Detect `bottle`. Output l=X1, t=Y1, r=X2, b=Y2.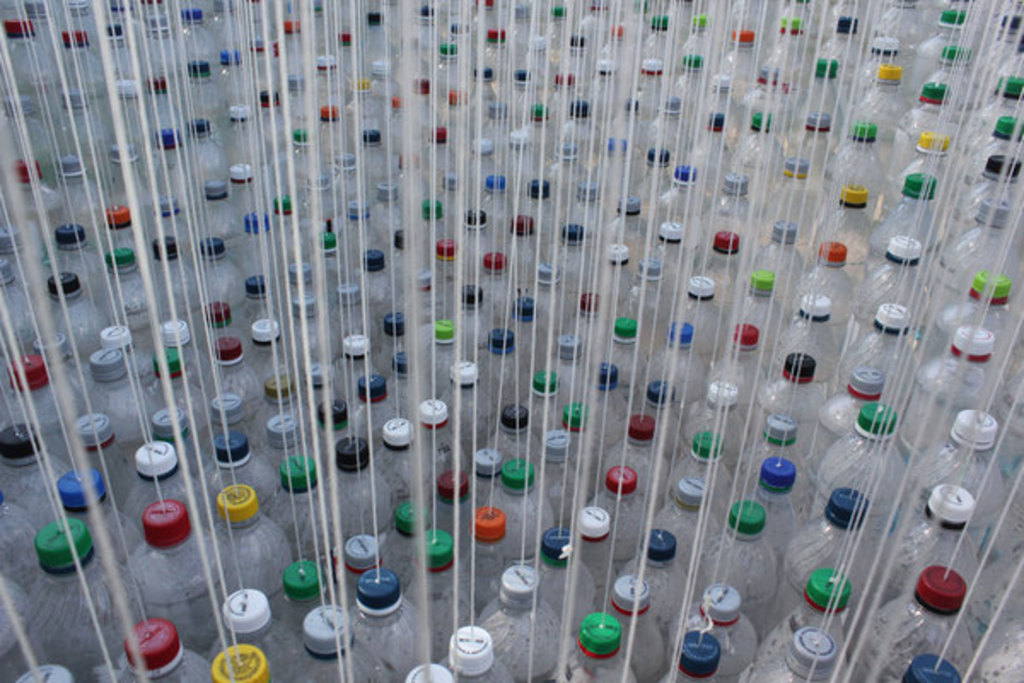
l=850, t=563, r=983, b=681.
